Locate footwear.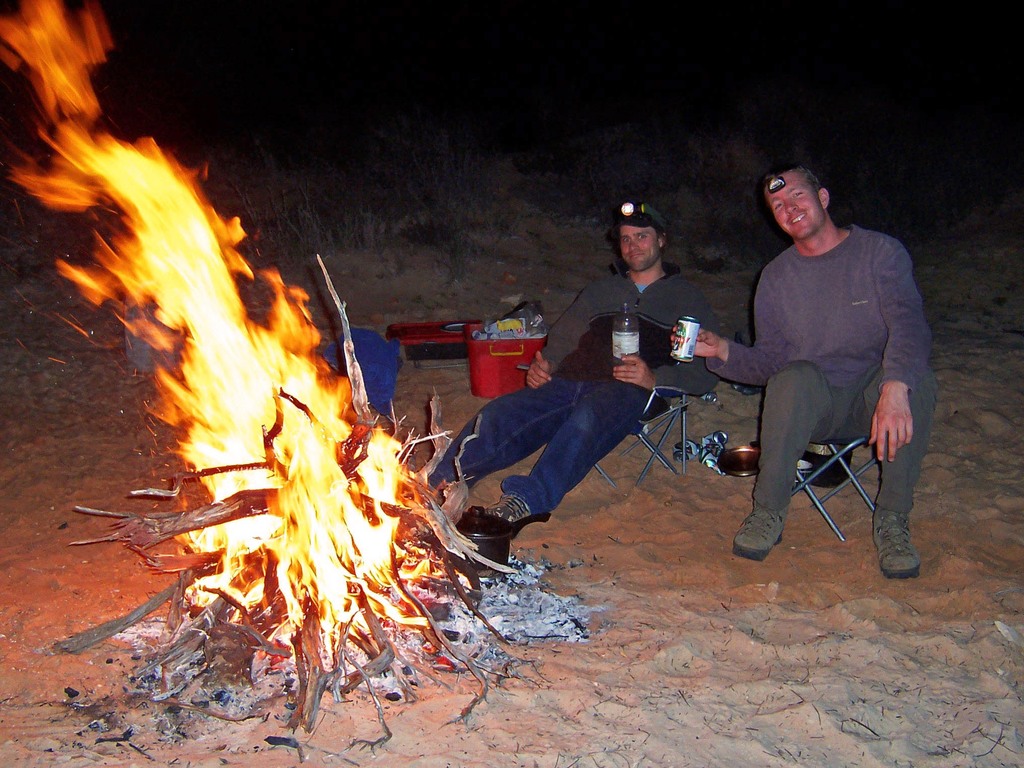
Bounding box: Rect(728, 506, 788, 562).
